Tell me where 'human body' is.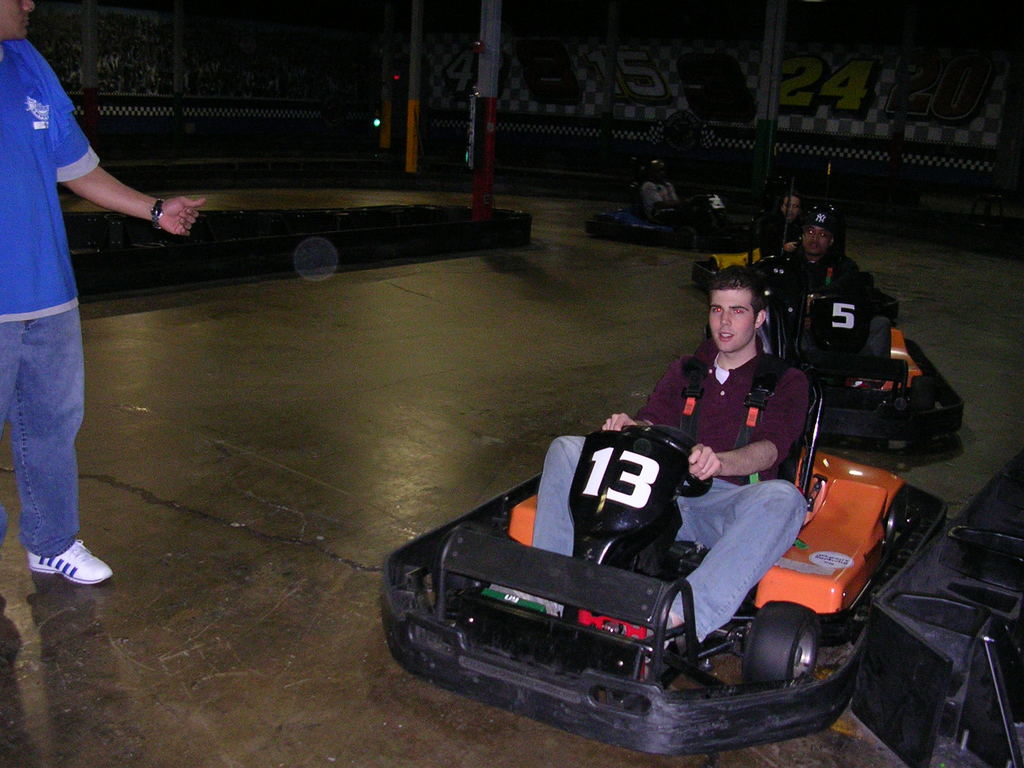
'human body' is at [748, 237, 898, 387].
